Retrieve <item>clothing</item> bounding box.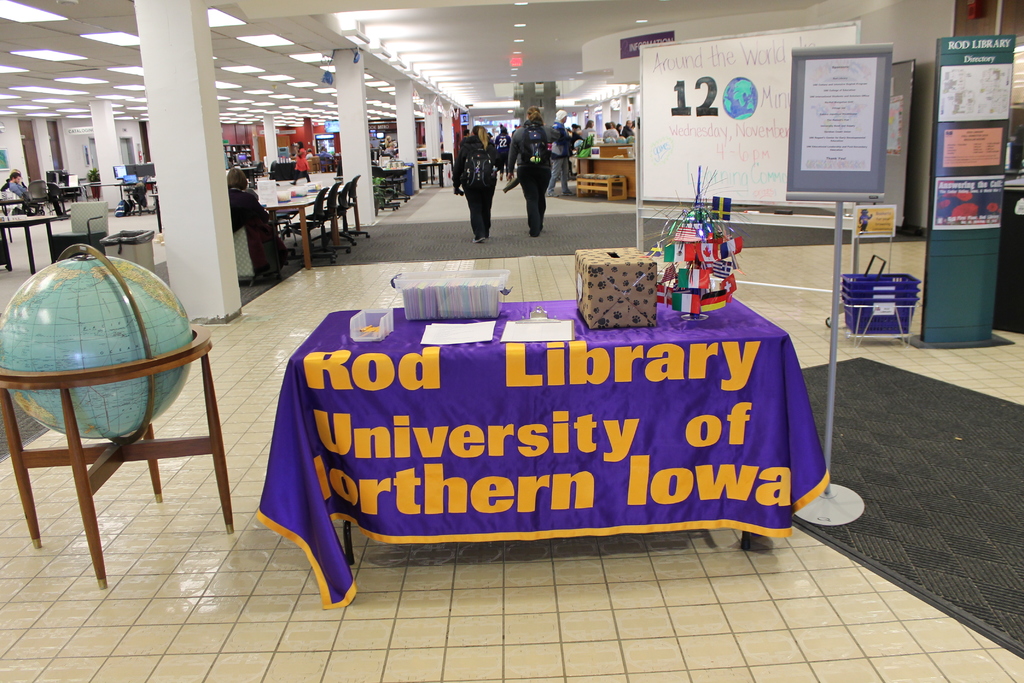
Bounding box: 452/135/495/237.
